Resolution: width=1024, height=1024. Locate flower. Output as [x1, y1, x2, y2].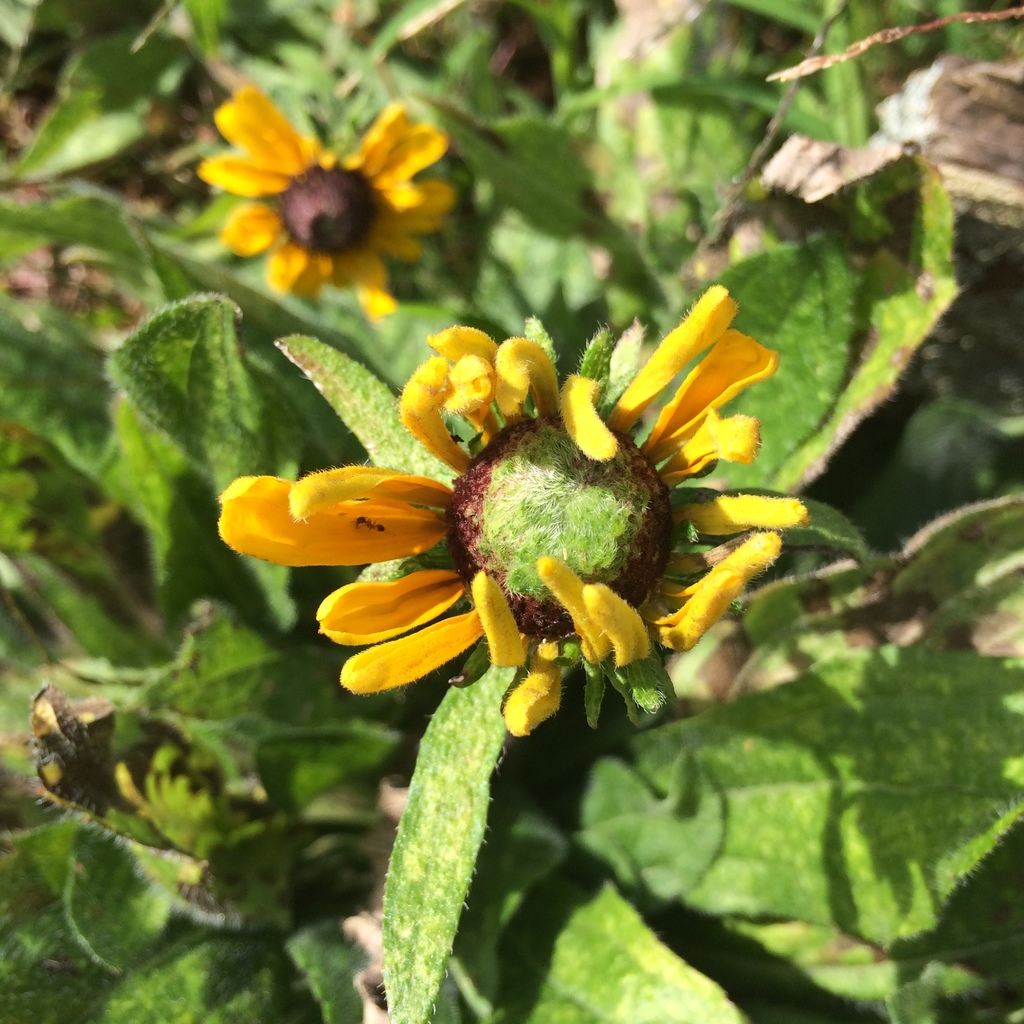
[232, 291, 781, 714].
